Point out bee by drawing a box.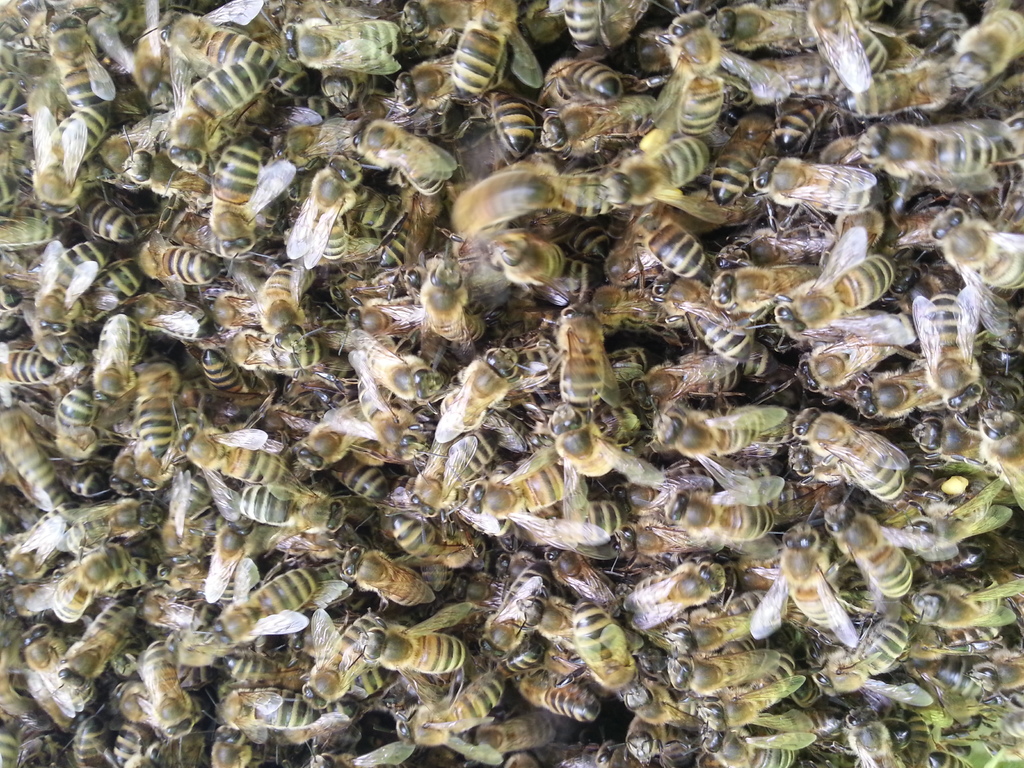
bbox=[654, 592, 780, 642].
